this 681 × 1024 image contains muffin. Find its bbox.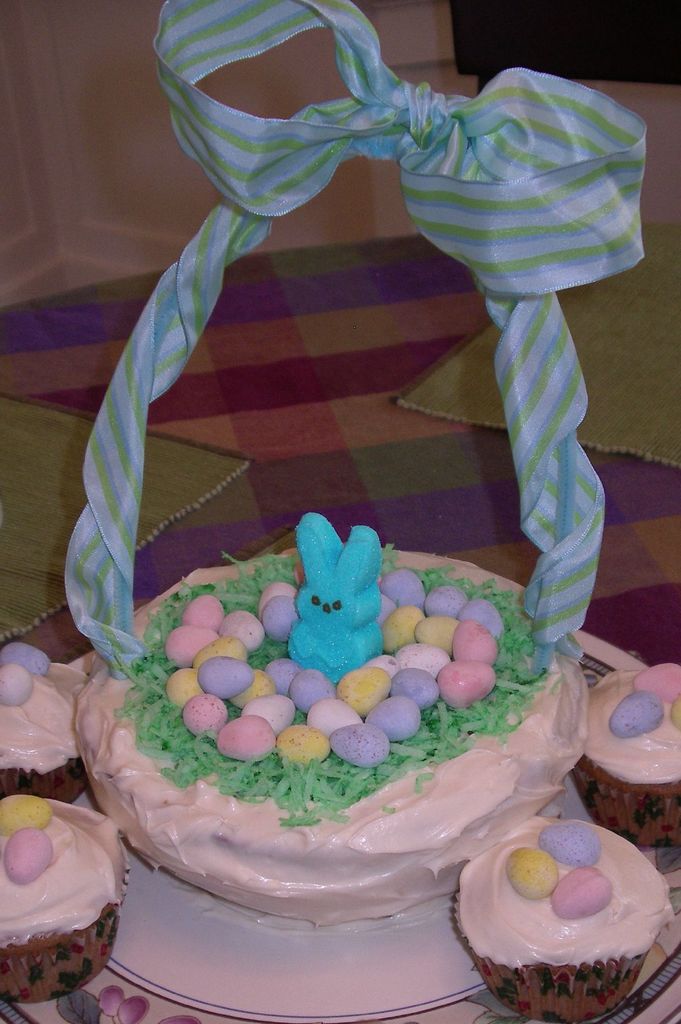
locate(0, 784, 126, 1003).
